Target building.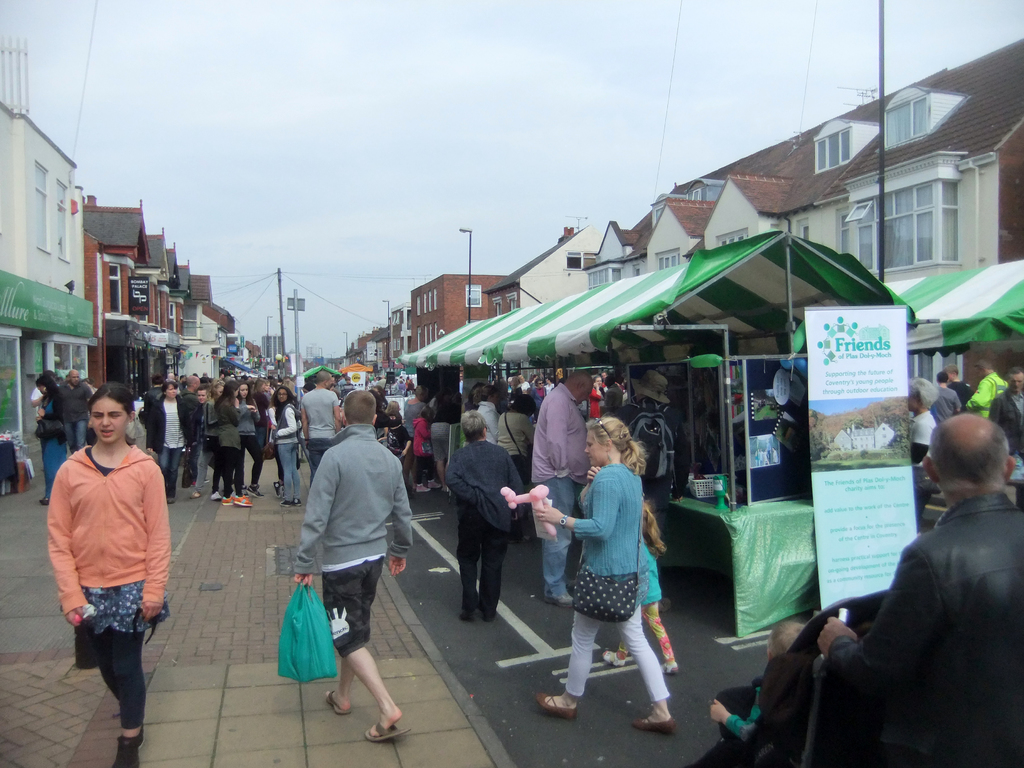
Target region: BBox(0, 99, 262, 498).
